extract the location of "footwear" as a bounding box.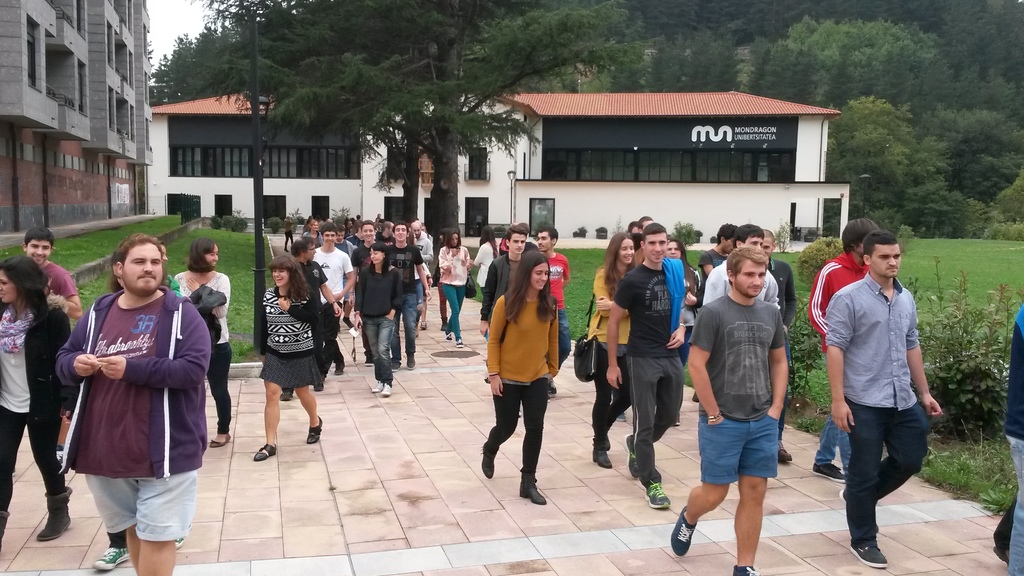
locate(592, 450, 611, 466).
